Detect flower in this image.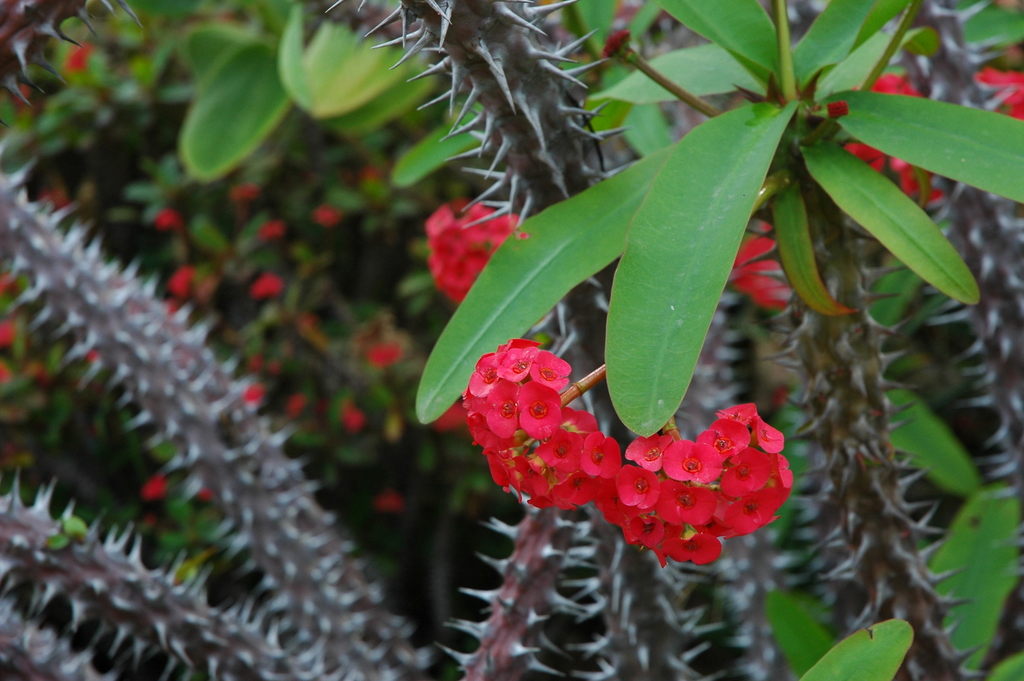
Detection: <bbox>143, 472, 164, 493</bbox>.
